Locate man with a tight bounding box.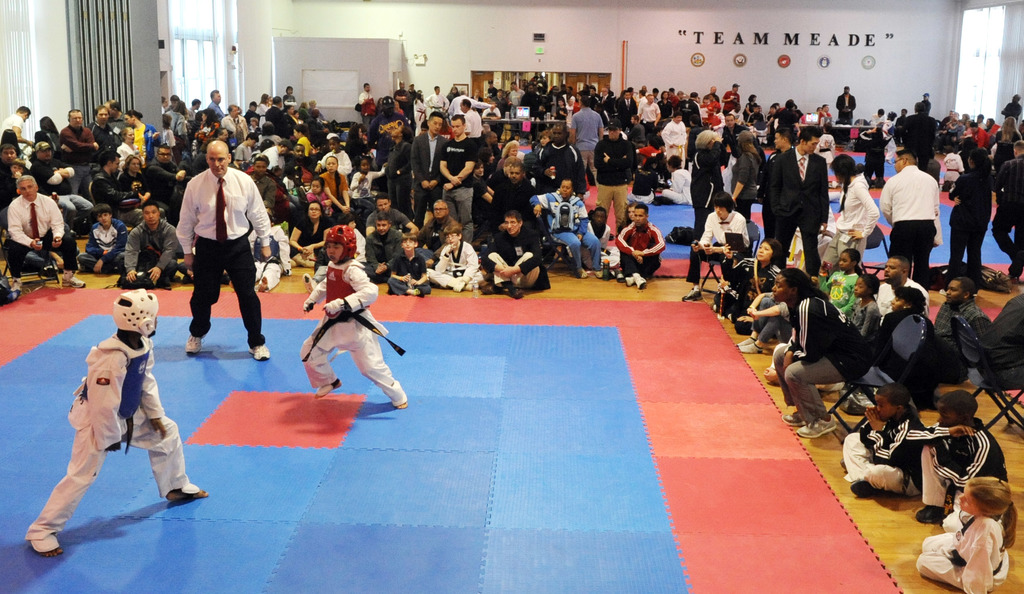
bbox=[660, 114, 687, 169].
